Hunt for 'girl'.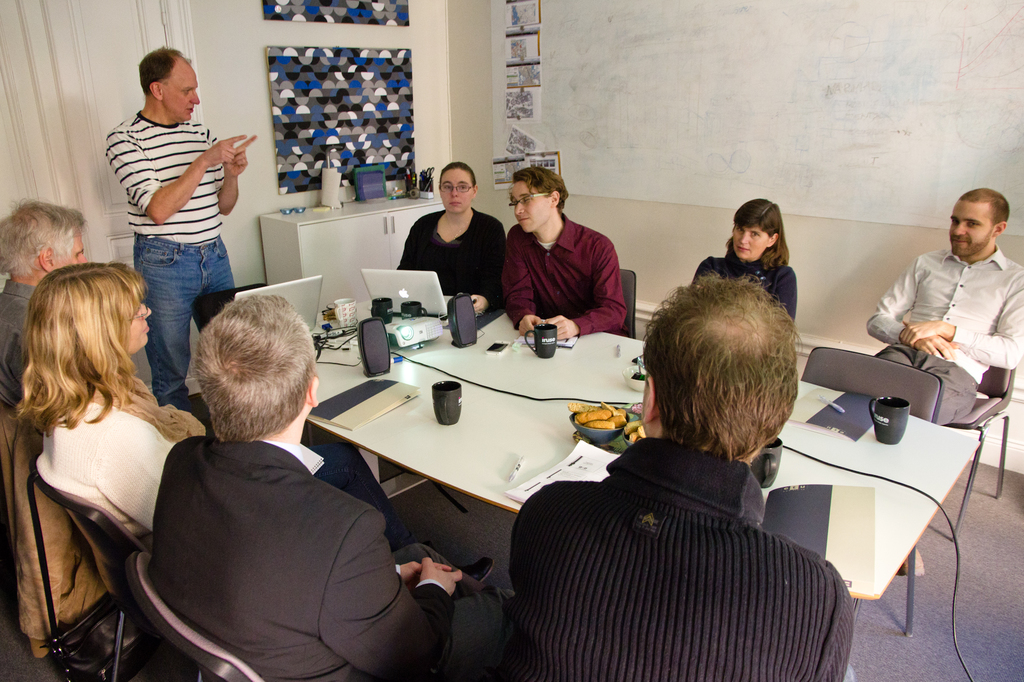
Hunted down at locate(691, 196, 799, 324).
